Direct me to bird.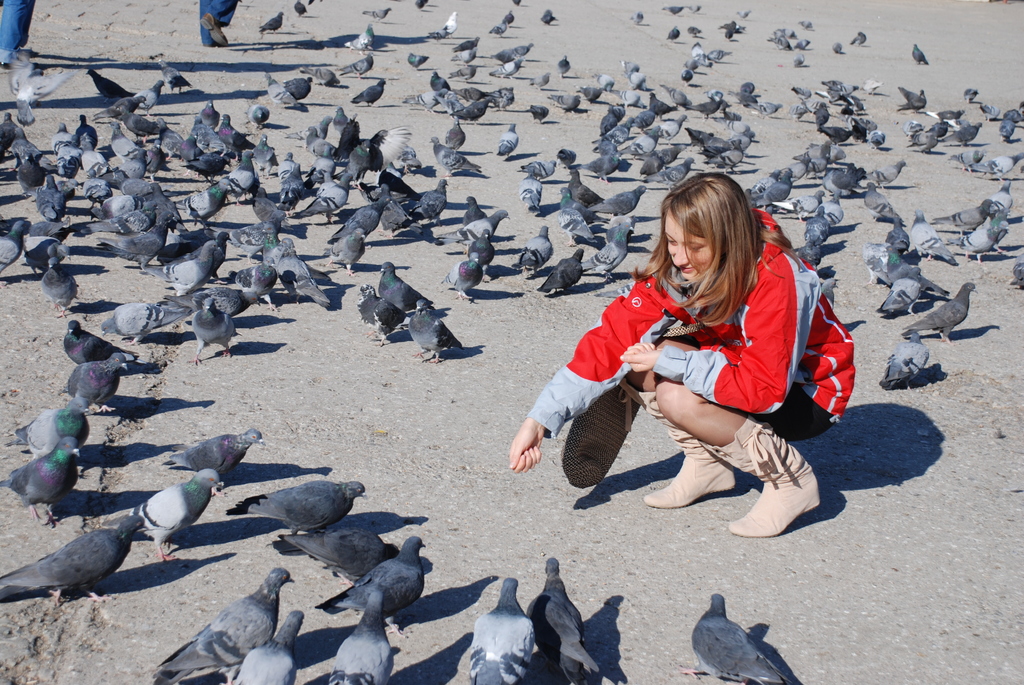
Direction: Rect(233, 609, 307, 684).
